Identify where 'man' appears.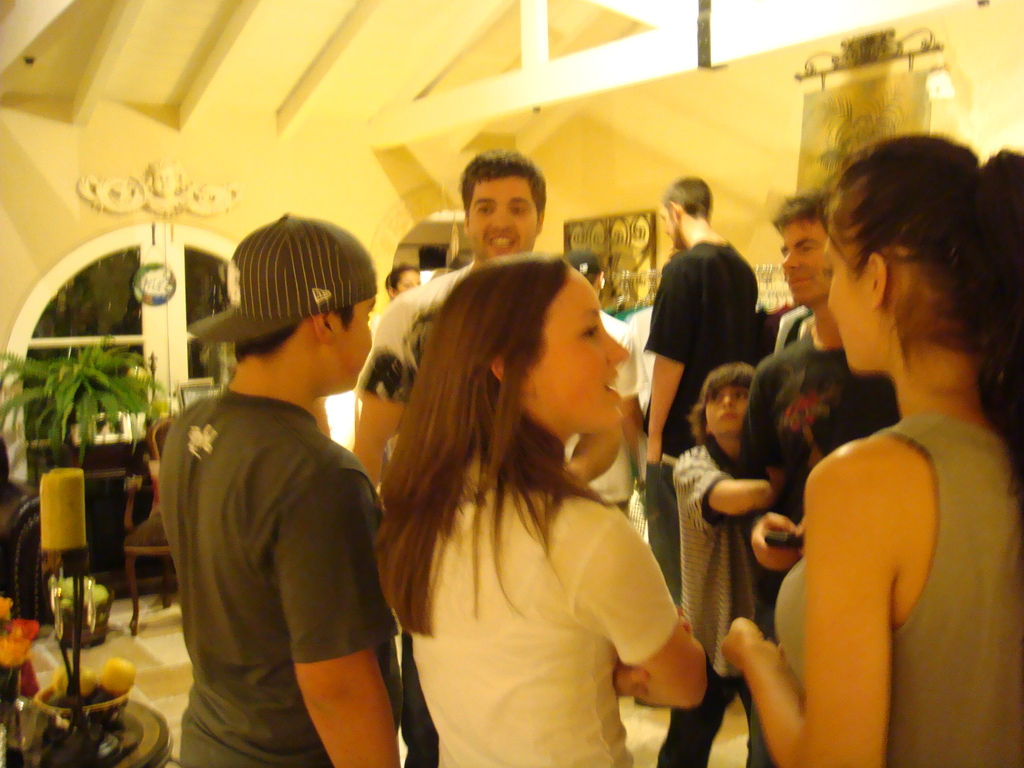
Appears at [x1=739, y1=193, x2=899, y2=767].
